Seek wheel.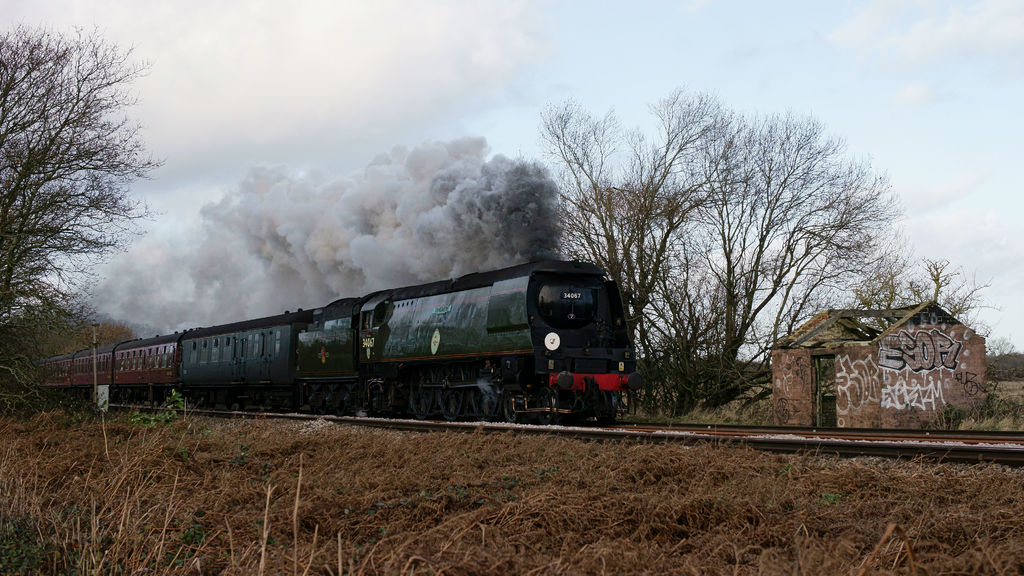
[left=412, top=383, right=439, bottom=416].
